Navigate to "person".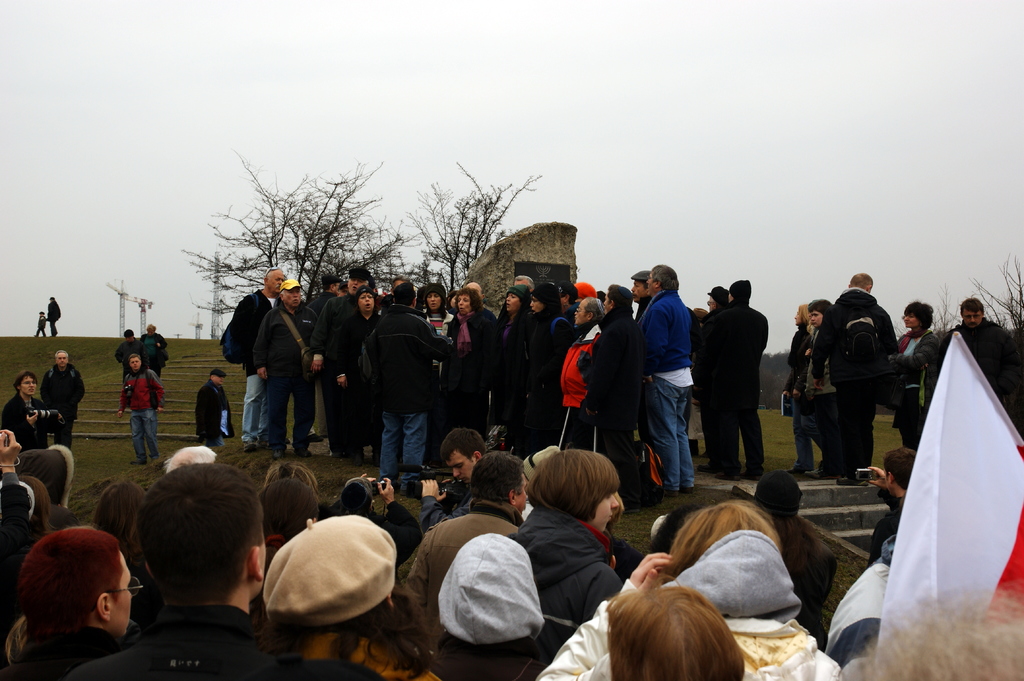
Navigation target: {"left": 2, "top": 362, "right": 44, "bottom": 440}.
